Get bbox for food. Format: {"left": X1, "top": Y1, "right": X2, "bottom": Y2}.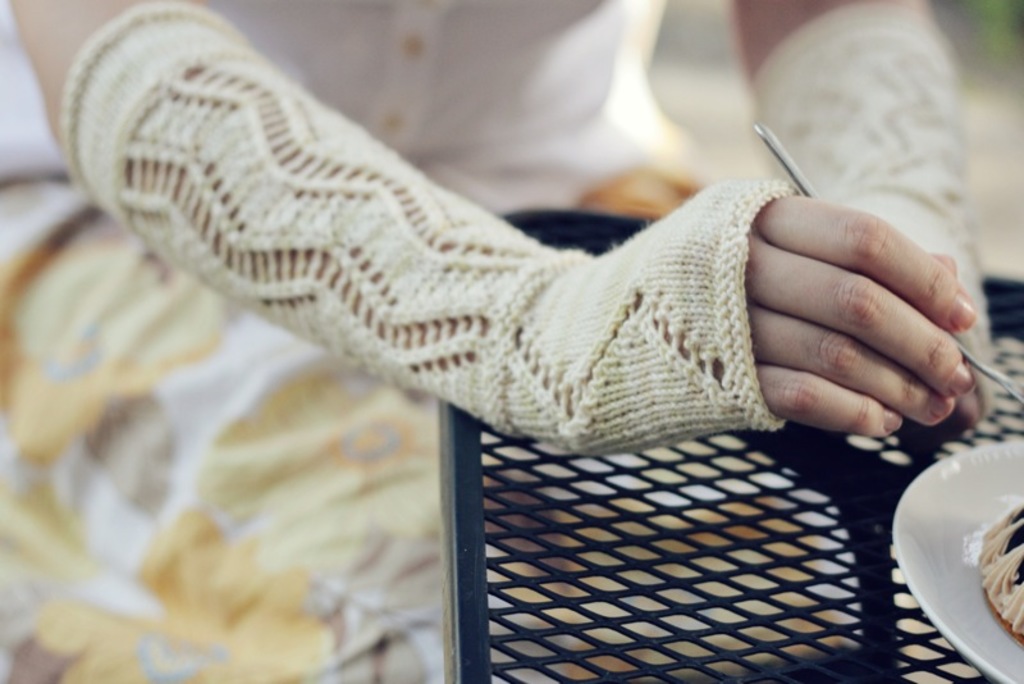
{"left": 977, "top": 493, "right": 1023, "bottom": 646}.
